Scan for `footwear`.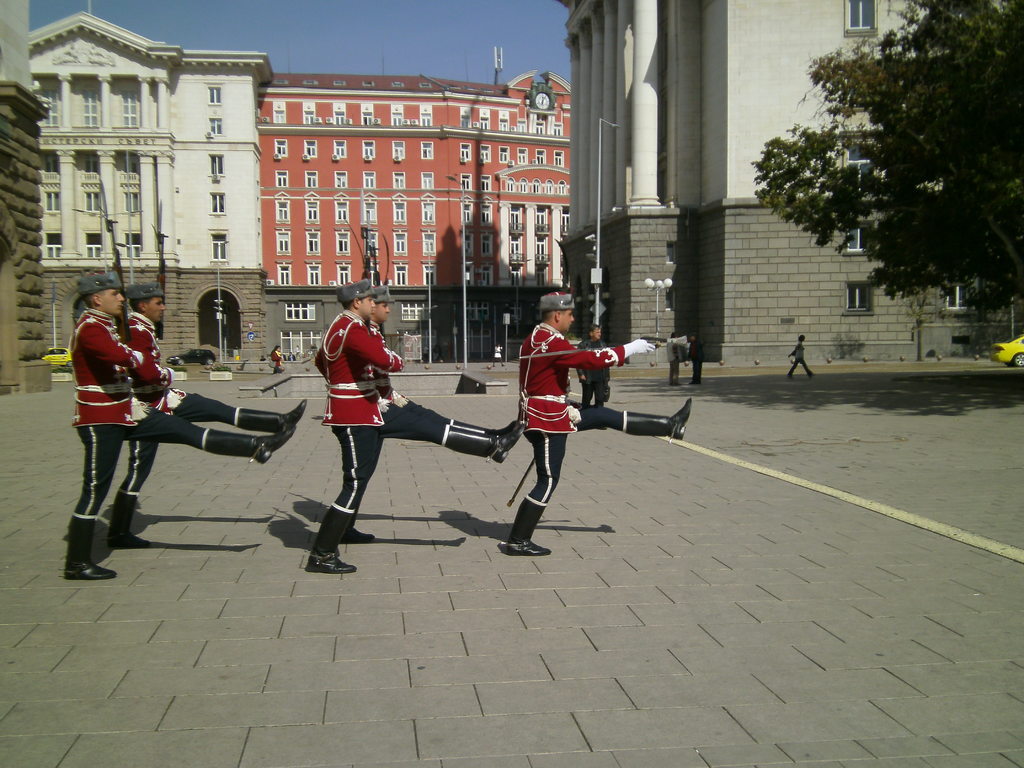
Scan result: BBox(63, 513, 112, 583).
